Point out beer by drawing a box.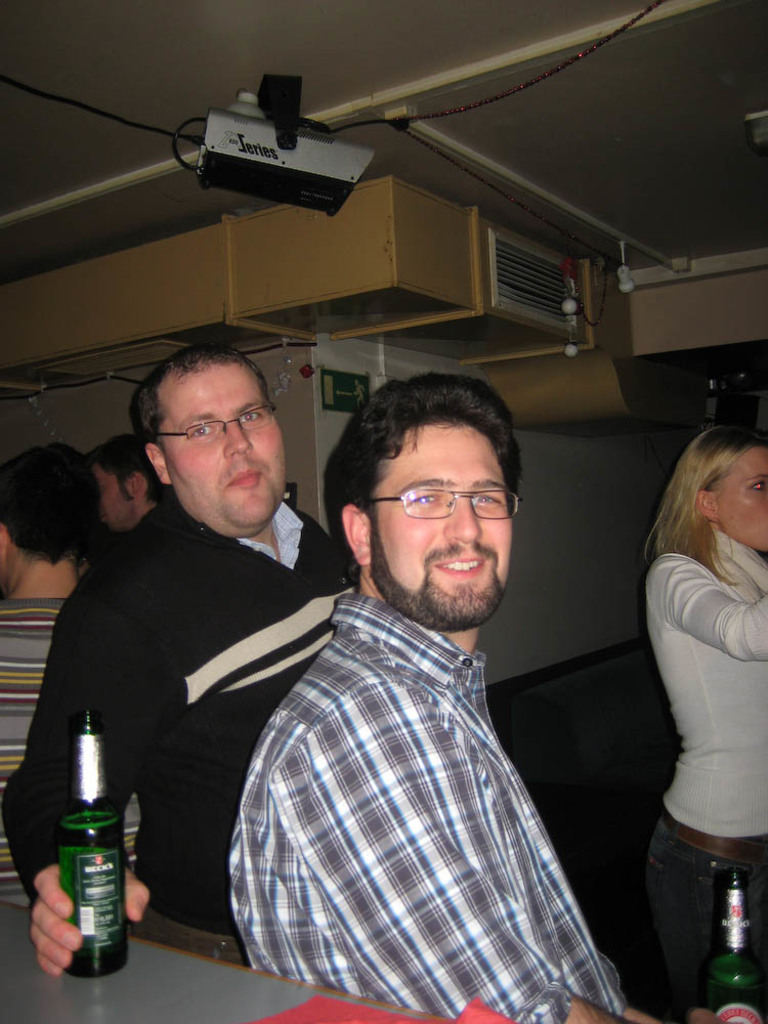
<region>707, 874, 767, 1023</region>.
